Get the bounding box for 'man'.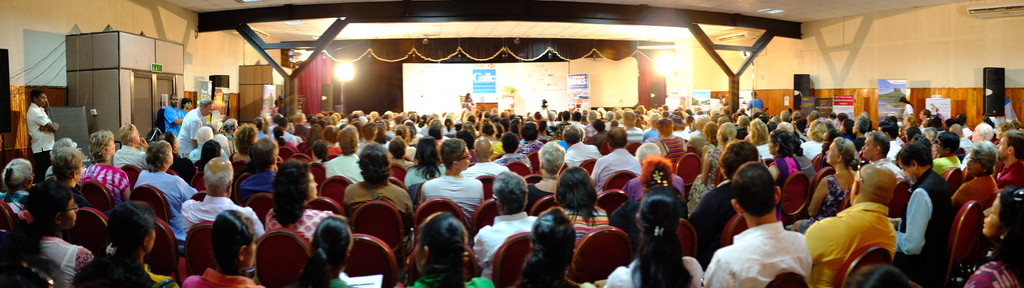
box=[420, 139, 484, 218].
